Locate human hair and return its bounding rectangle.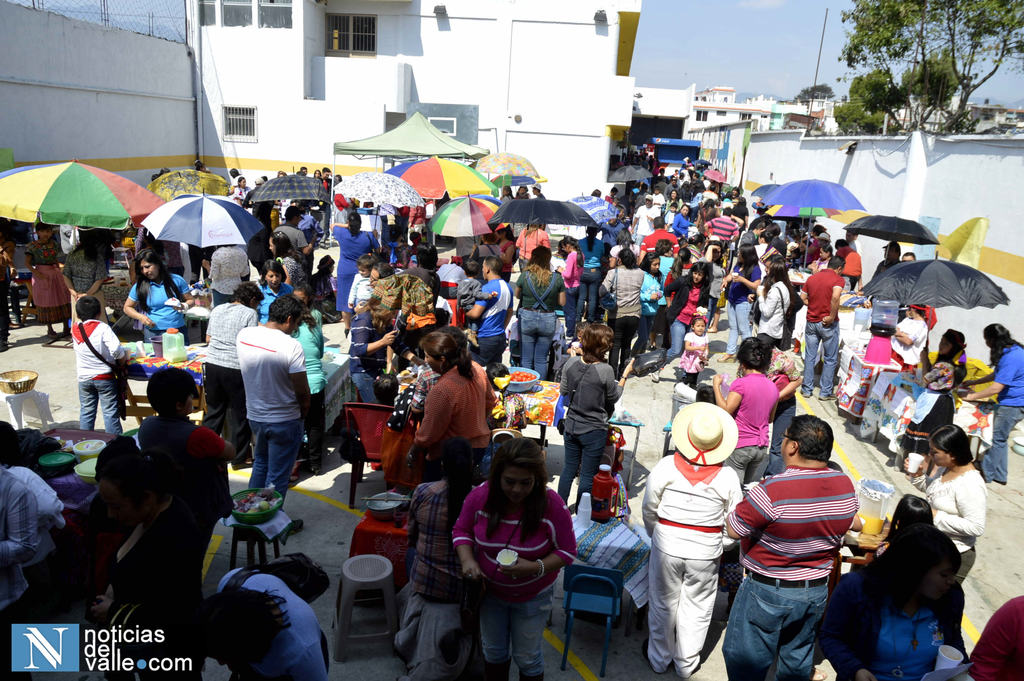
bbox=[485, 254, 501, 277].
